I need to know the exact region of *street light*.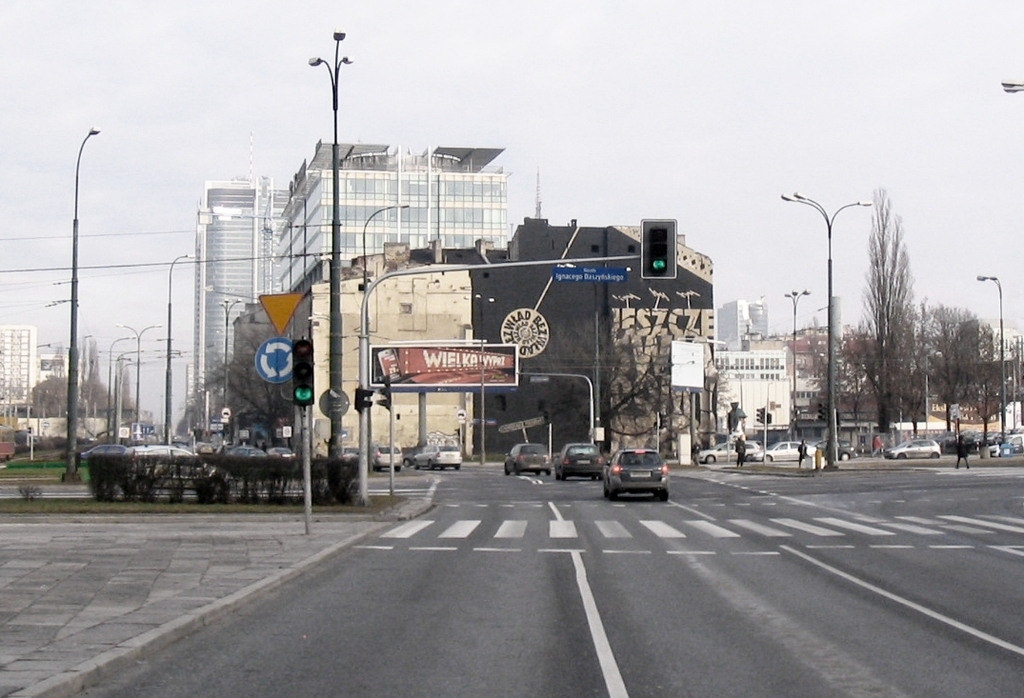
Region: [left=212, top=292, right=245, bottom=422].
